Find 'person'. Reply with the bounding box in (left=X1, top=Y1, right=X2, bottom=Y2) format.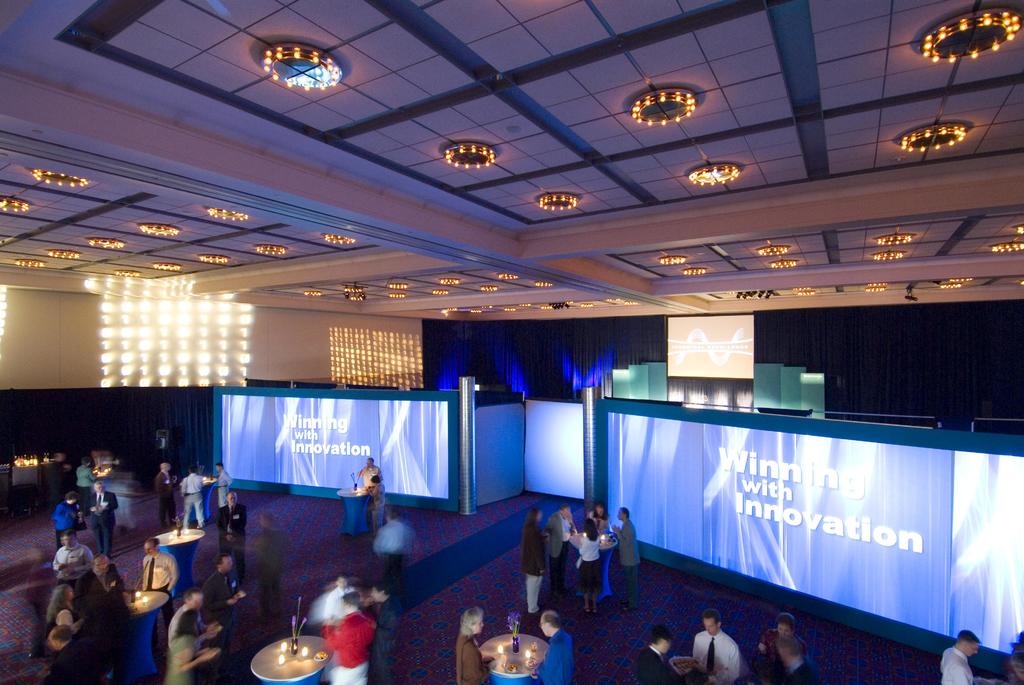
(left=79, top=461, right=97, bottom=498).
